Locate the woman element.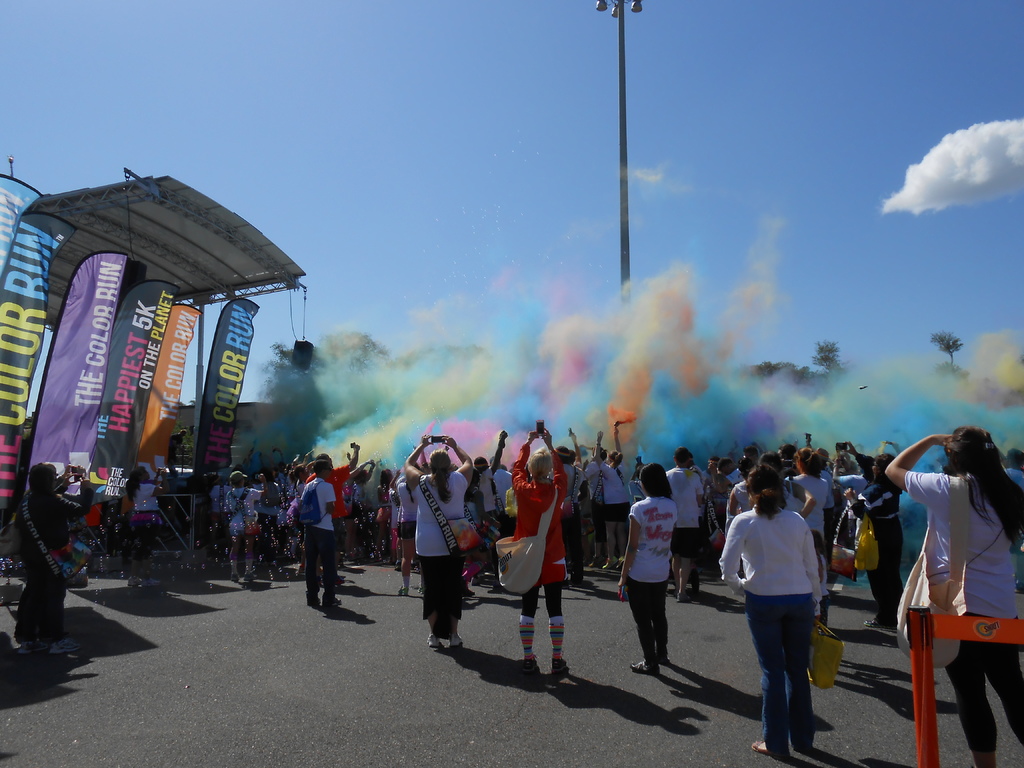
Element bbox: 724 448 816 529.
